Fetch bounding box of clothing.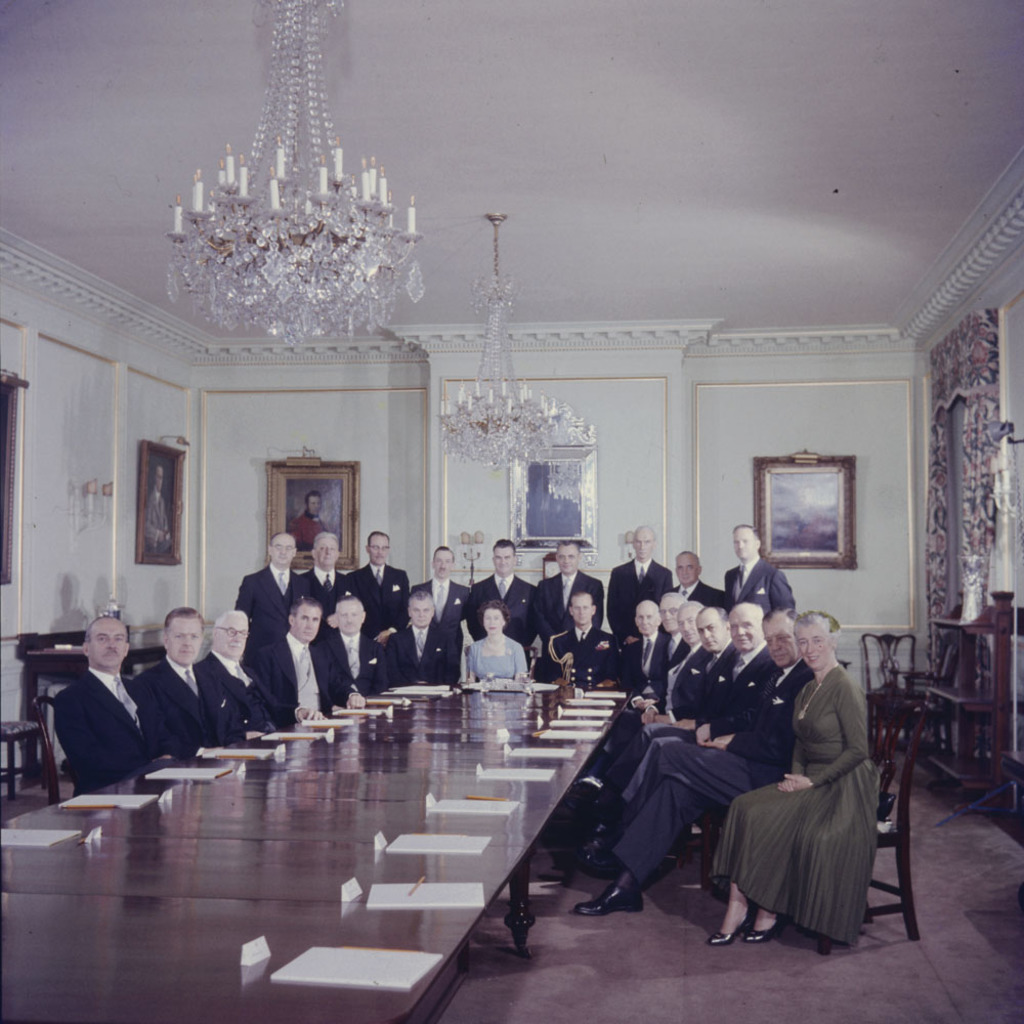
Bbox: crop(611, 649, 773, 786).
